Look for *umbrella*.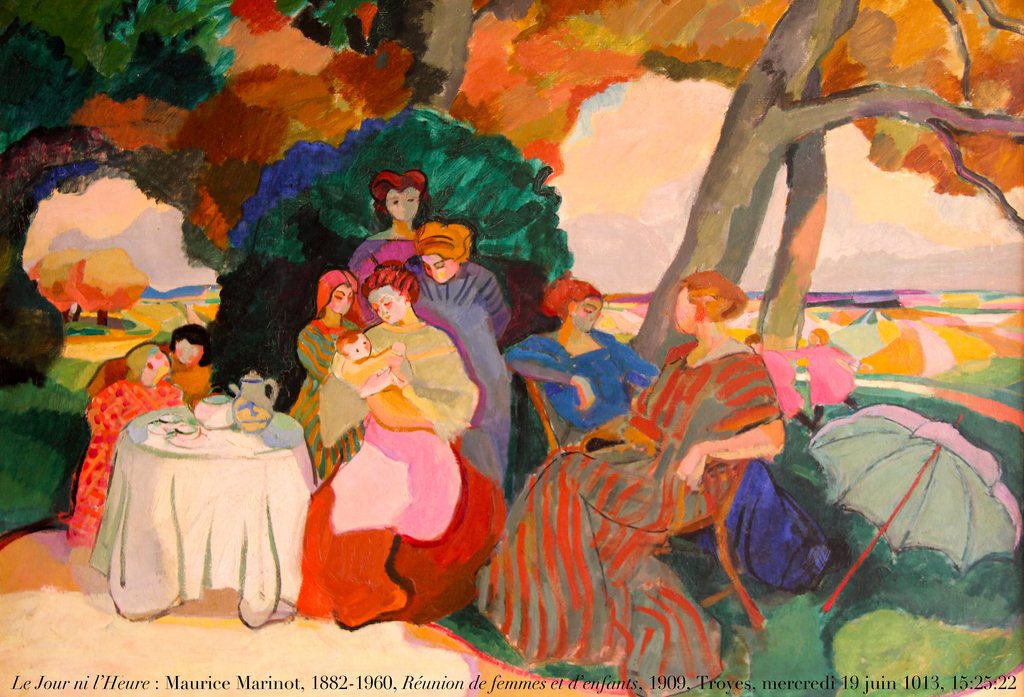
Found: bbox(803, 373, 1014, 610).
